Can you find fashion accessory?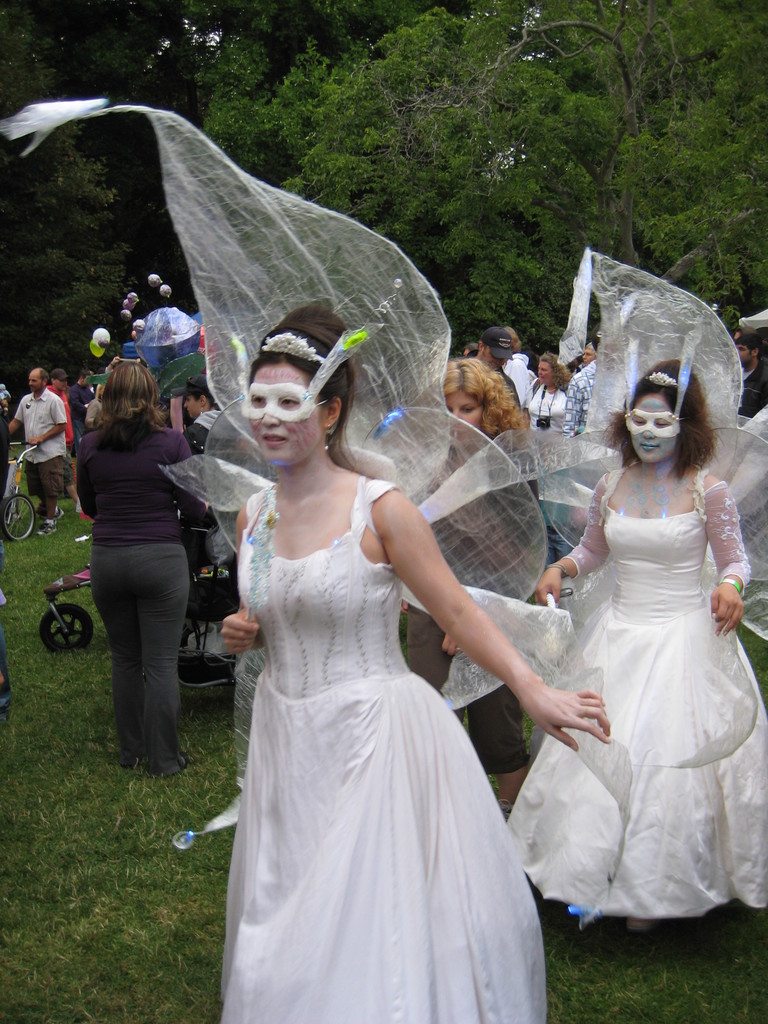
Yes, bounding box: <region>641, 372, 678, 390</region>.
